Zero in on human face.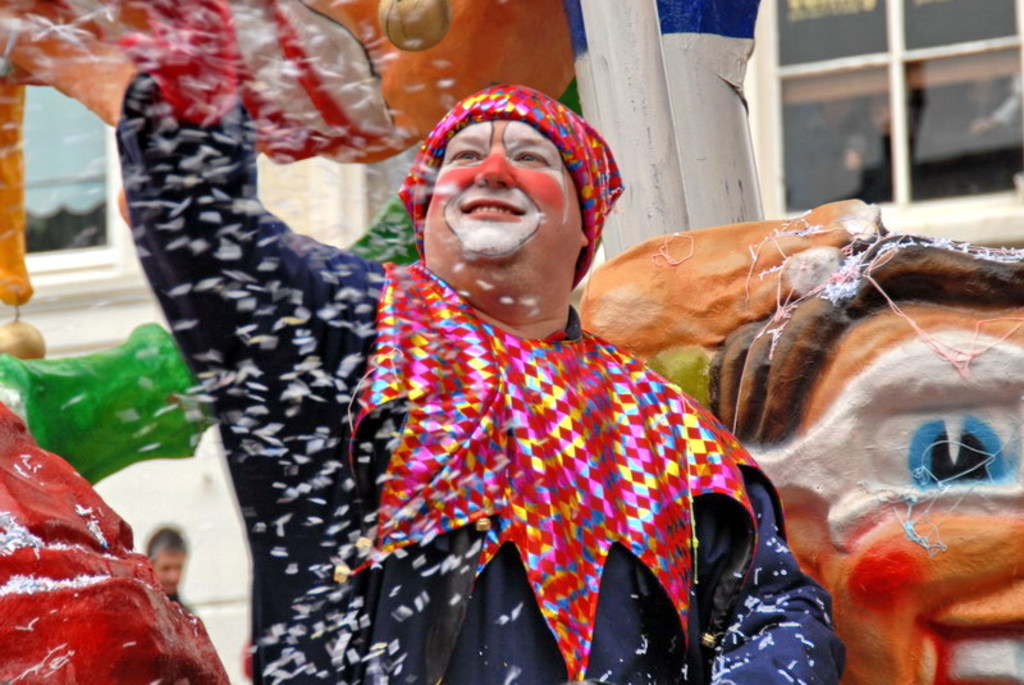
Zeroed in: 420, 117, 576, 296.
